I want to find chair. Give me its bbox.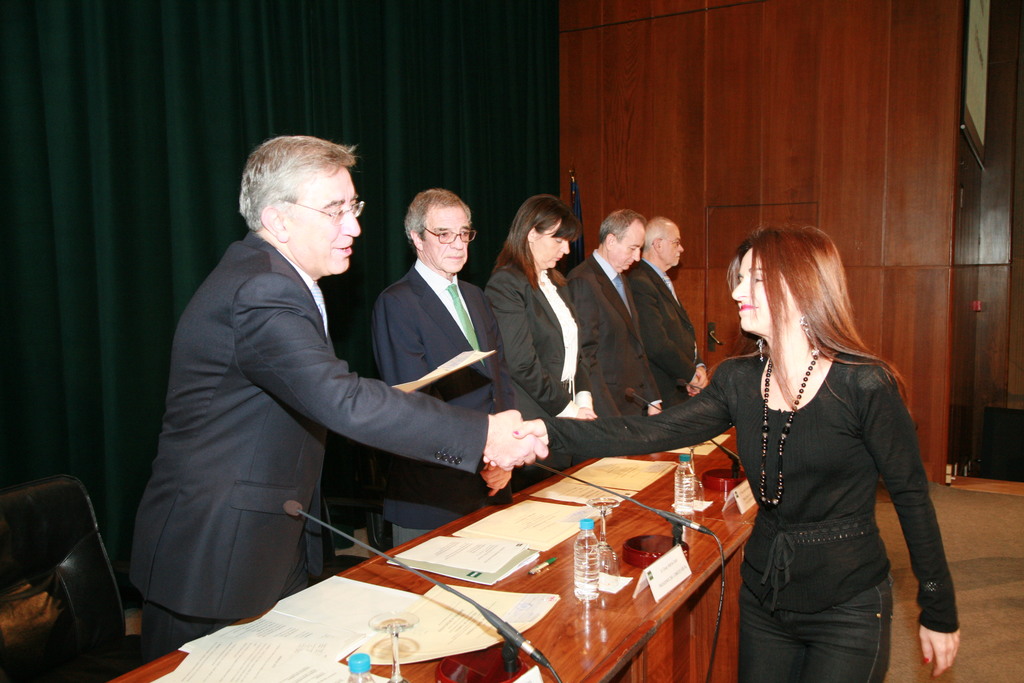
box=[2, 463, 125, 673].
